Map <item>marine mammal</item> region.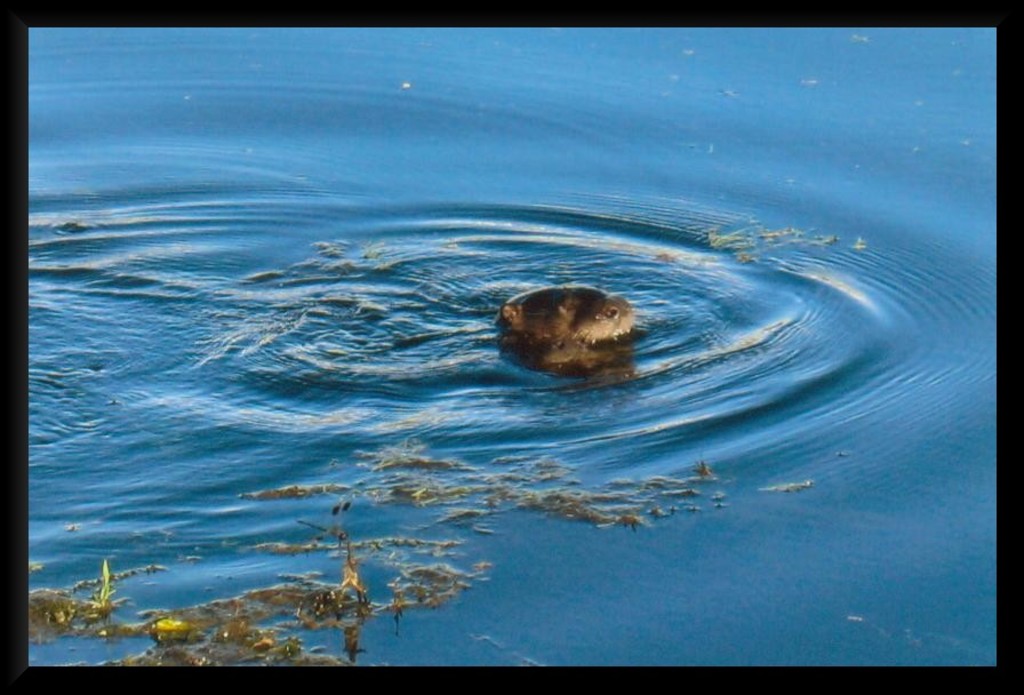
Mapped to l=495, t=282, r=648, b=353.
